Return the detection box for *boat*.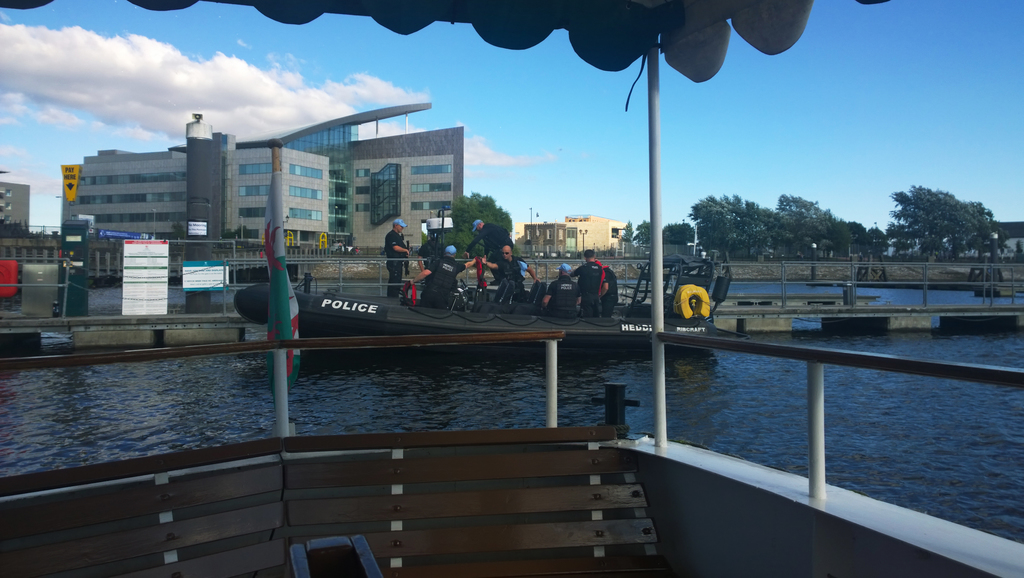
BBox(237, 281, 744, 361).
